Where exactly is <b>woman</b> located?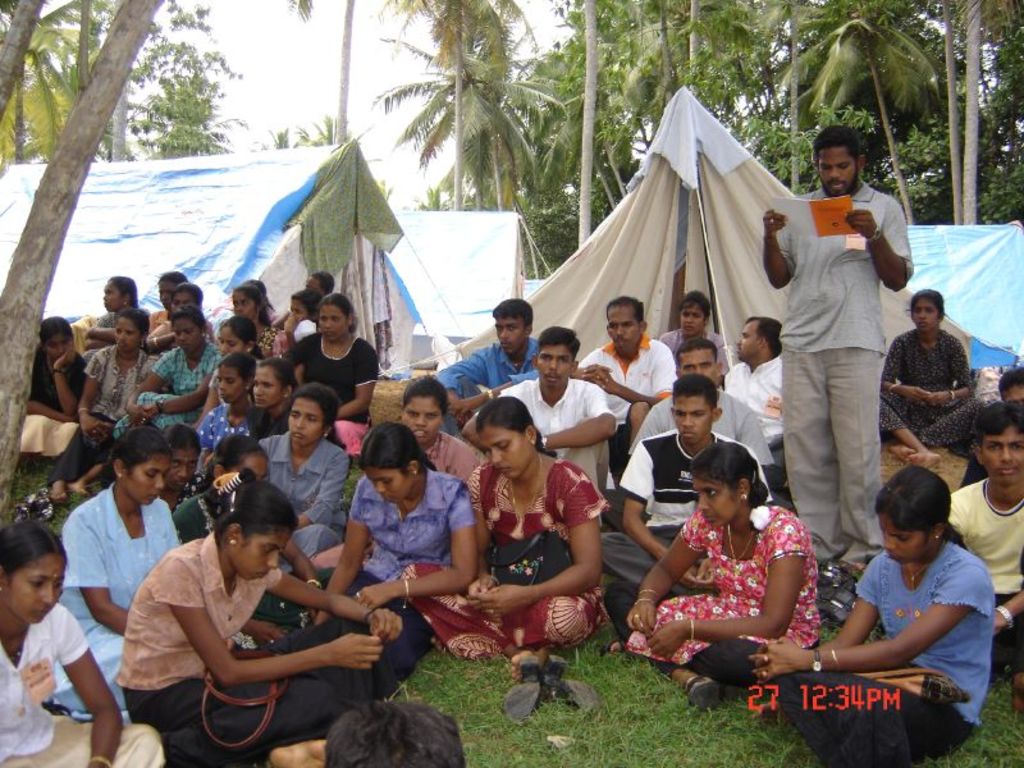
Its bounding box is [13,315,87,490].
